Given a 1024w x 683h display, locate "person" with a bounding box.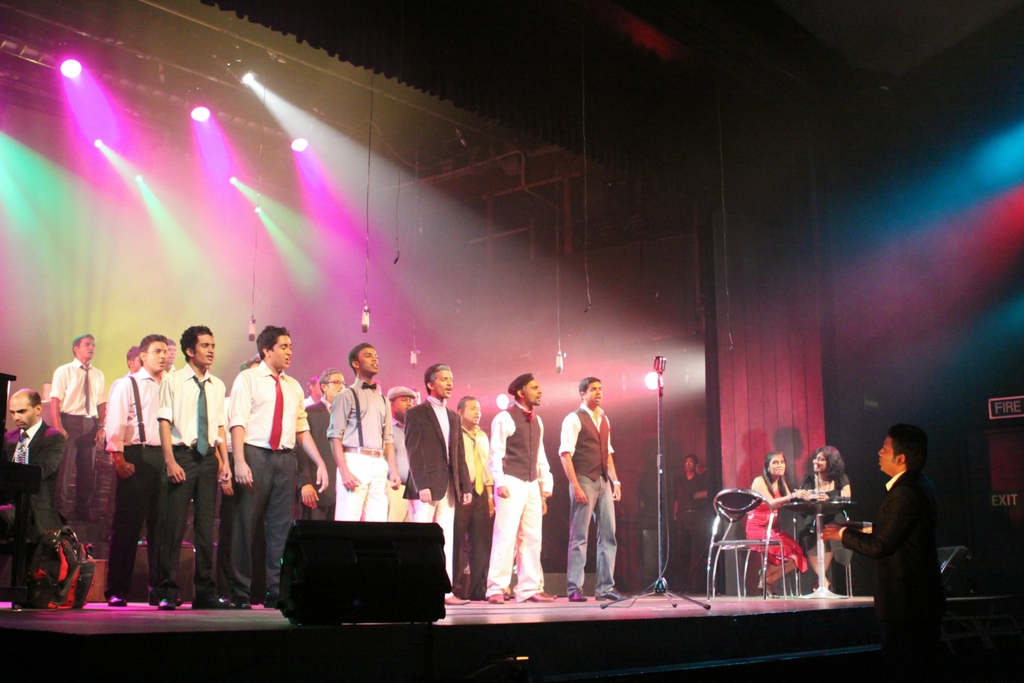
Located: select_region(0, 392, 64, 541).
